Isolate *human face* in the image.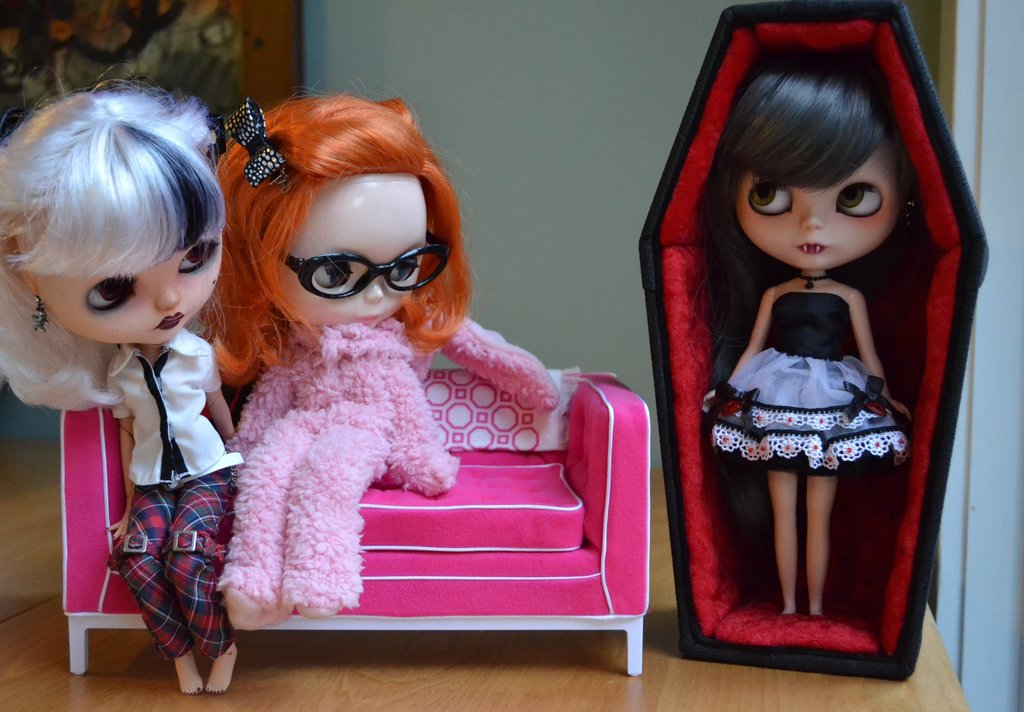
Isolated region: <region>732, 140, 901, 271</region>.
